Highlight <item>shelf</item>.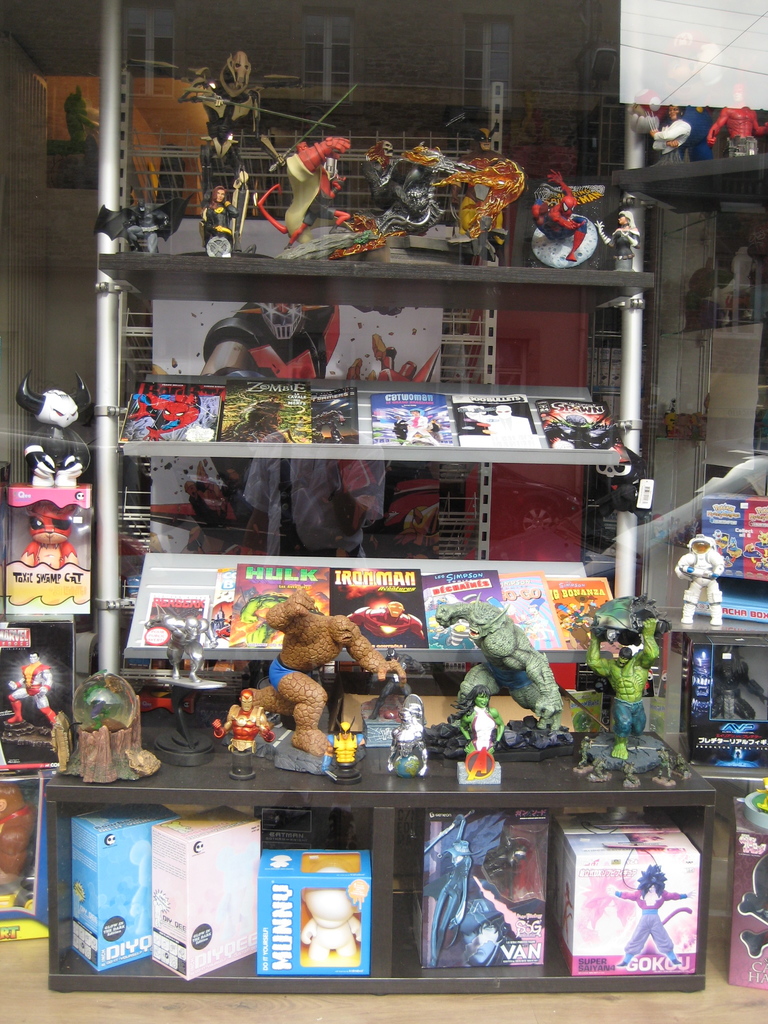
Highlighted region: (75, 0, 650, 719).
